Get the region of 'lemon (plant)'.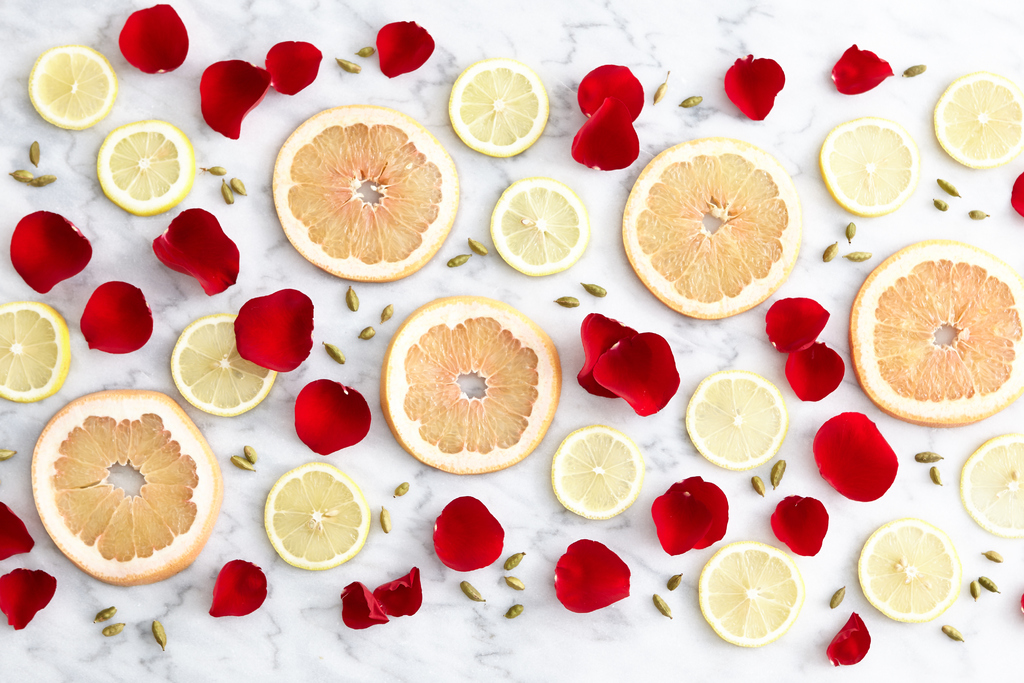
left=490, top=180, right=593, bottom=277.
